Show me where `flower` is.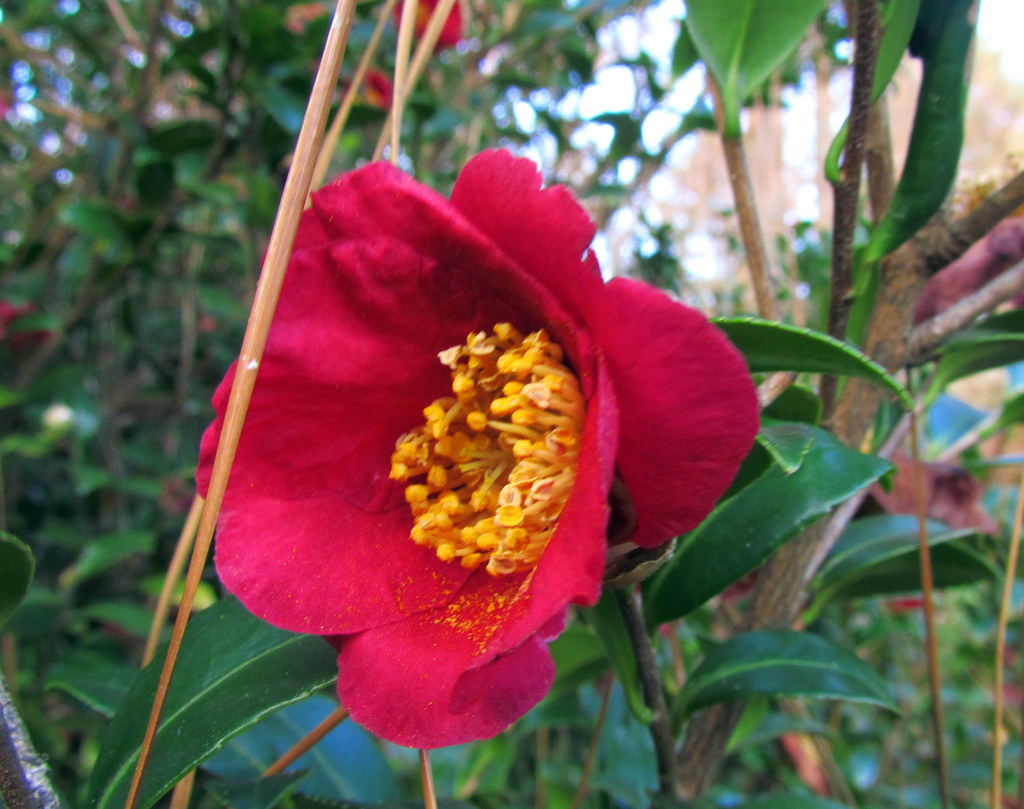
`flower` is at bbox(179, 120, 783, 773).
